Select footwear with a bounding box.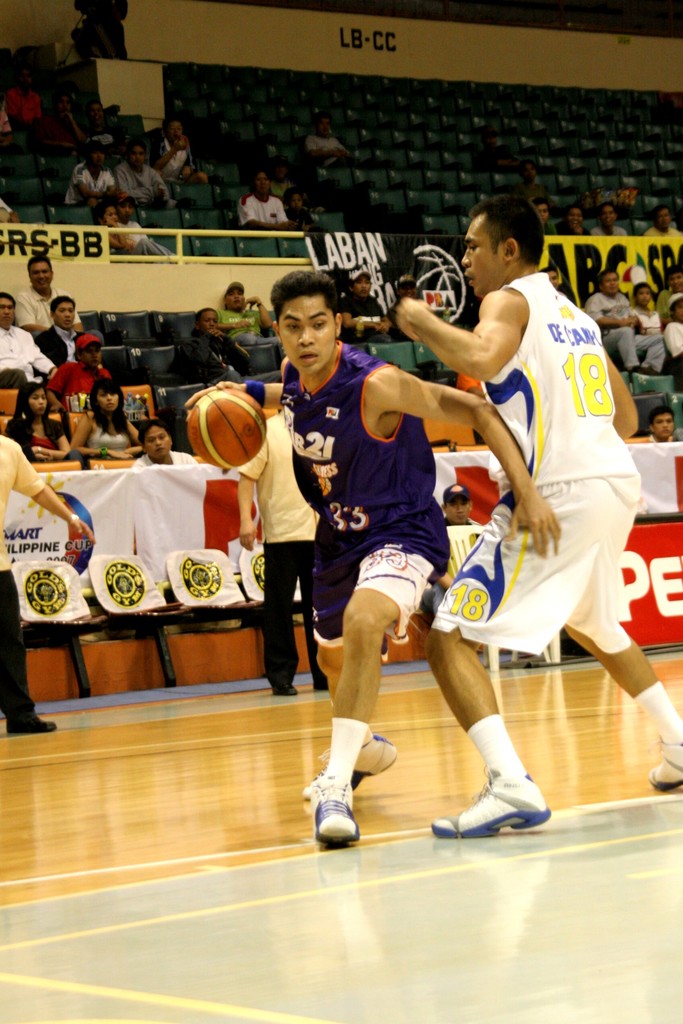
432,762,552,840.
